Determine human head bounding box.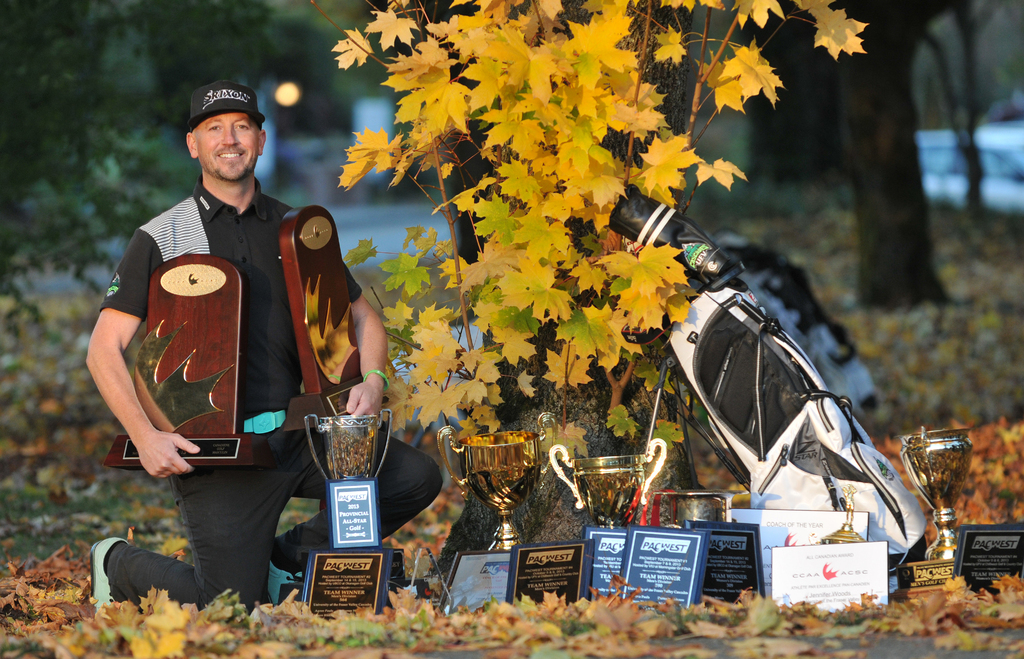
Determined: {"left": 164, "top": 74, "right": 268, "bottom": 193}.
